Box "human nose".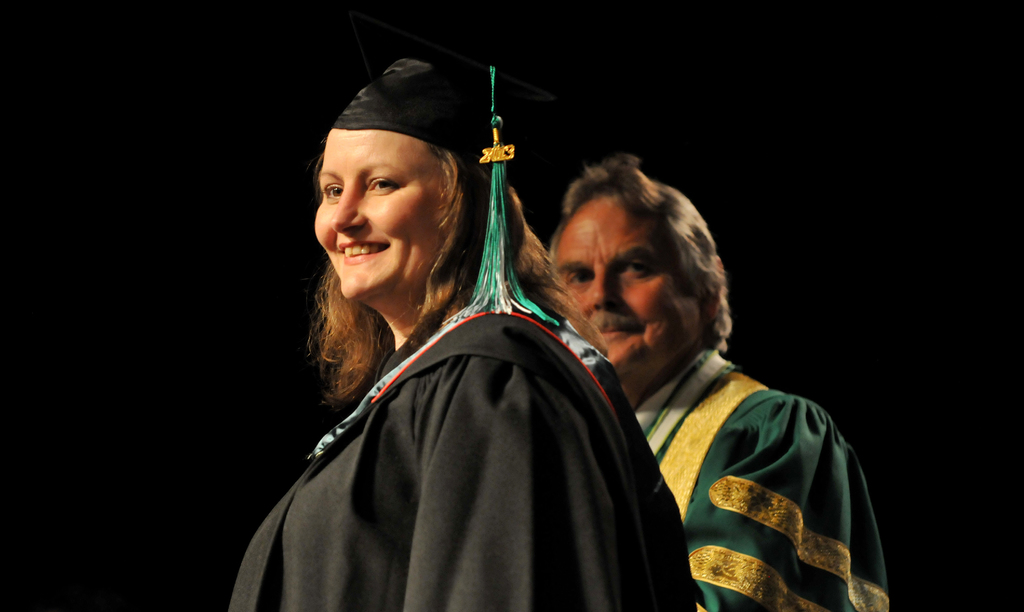
bbox=(329, 173, 367, 235).
